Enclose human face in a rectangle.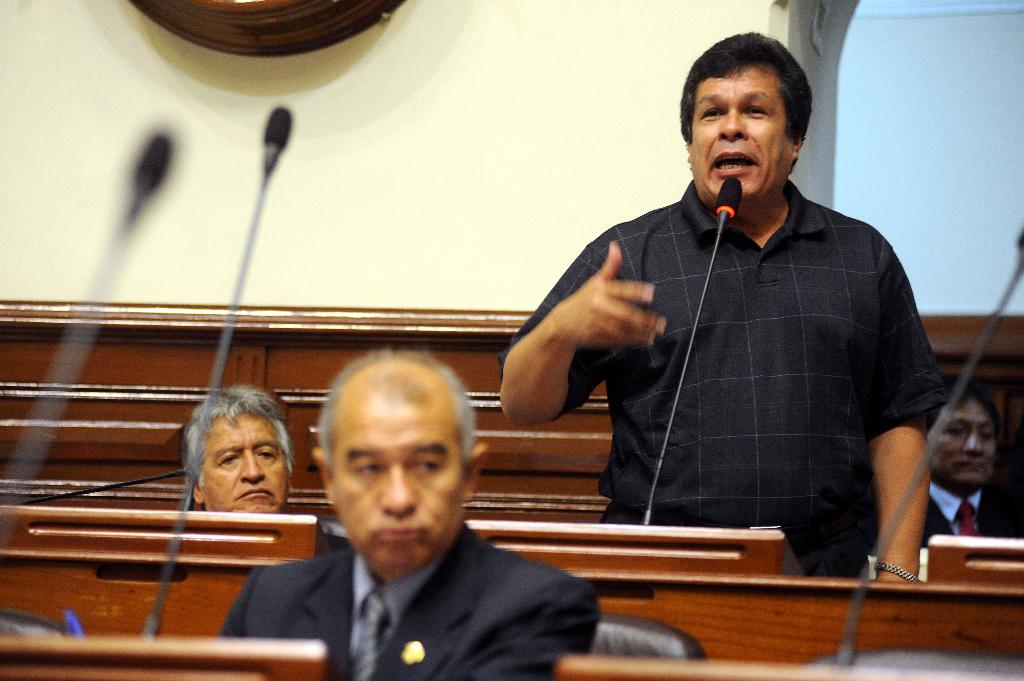
locate(335, 394, 463, 577).
